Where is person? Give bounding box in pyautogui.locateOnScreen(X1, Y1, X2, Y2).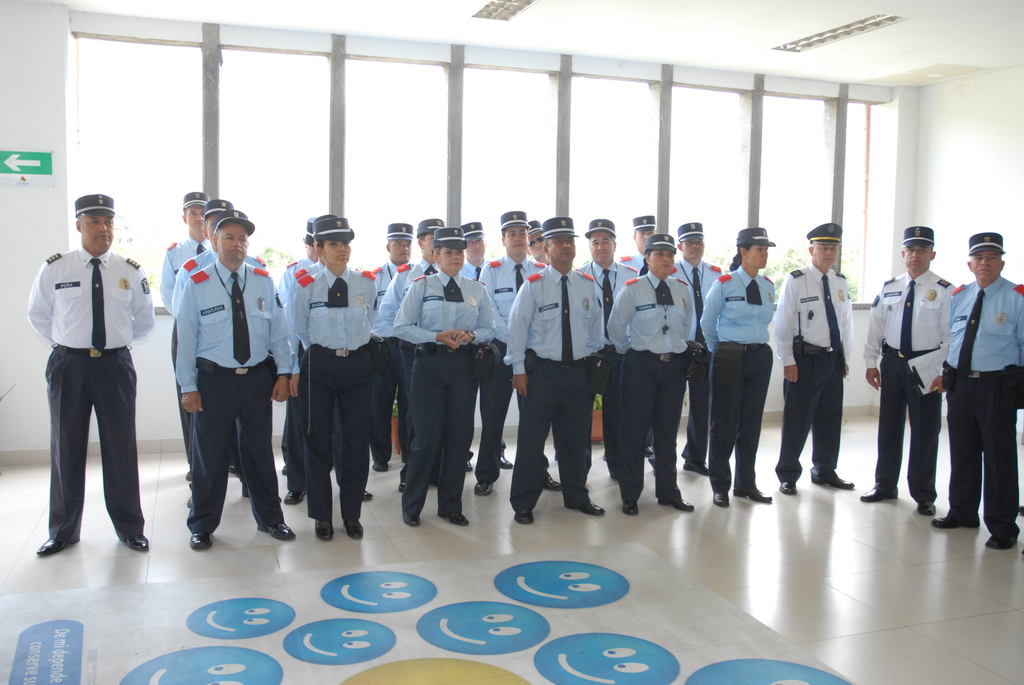
pyautogui.locateOnScreen(855, 224, 970, 523).
